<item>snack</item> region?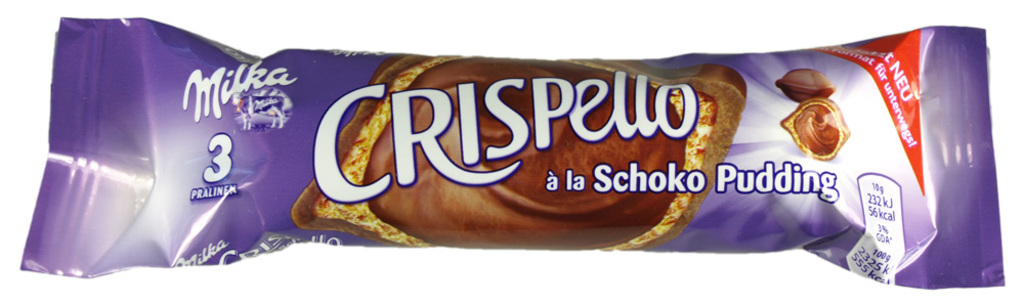
pyautogui.locateOnScreen(776, 99, 850, 162)
